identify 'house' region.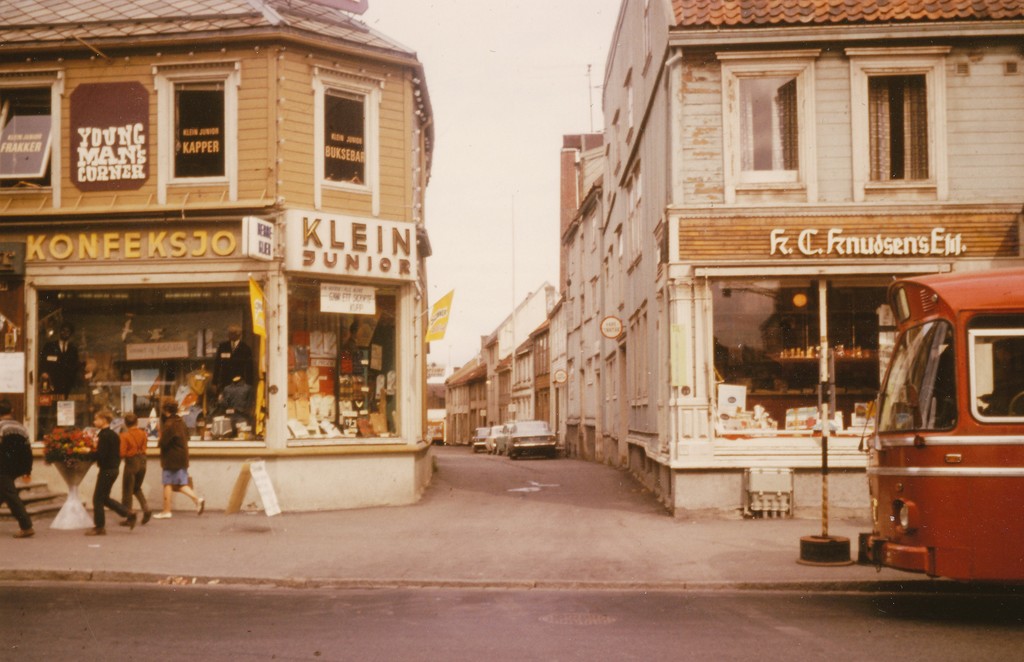
Region: (left=420, top=374, right=439, bottom=438).
